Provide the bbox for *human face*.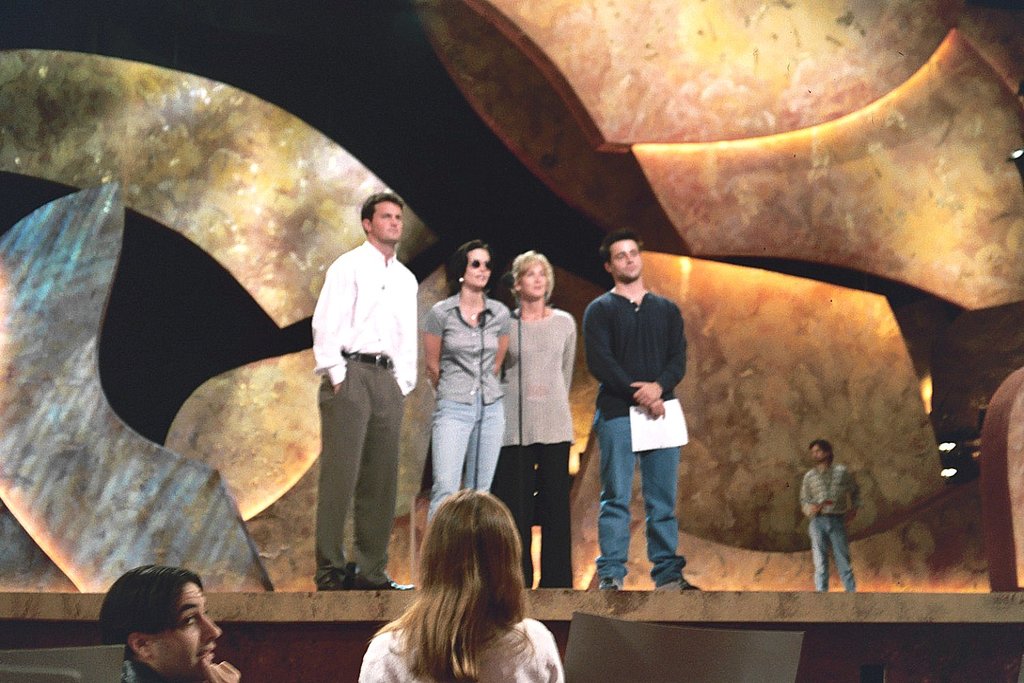
bbox=[149, 574, 218, 675].
